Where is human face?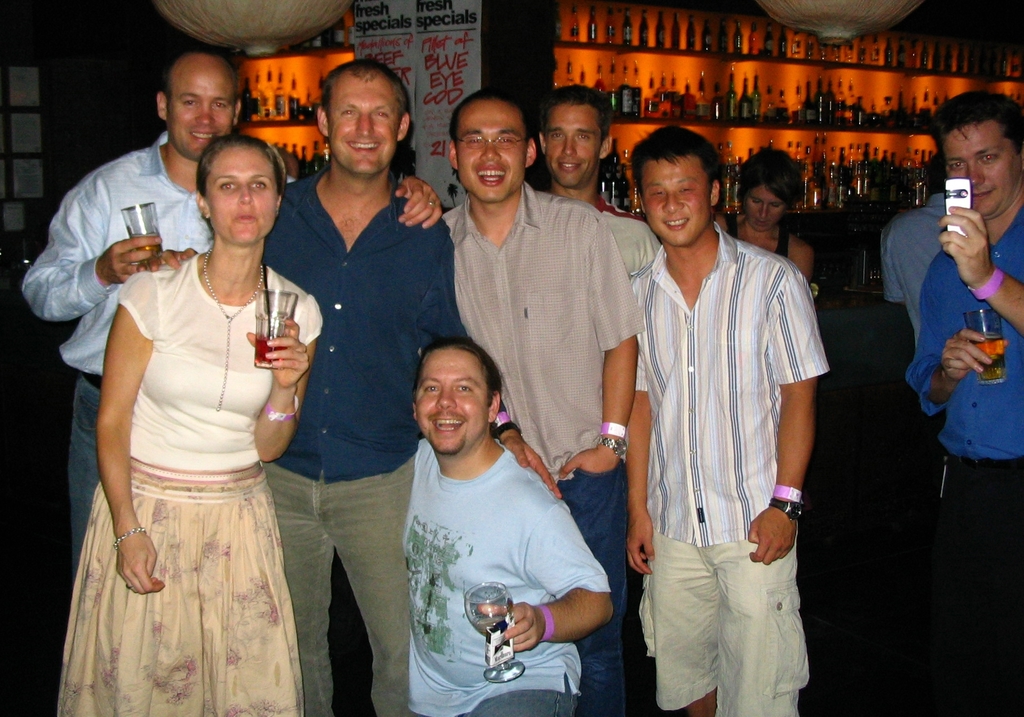
[210, 141, 276, 246].
